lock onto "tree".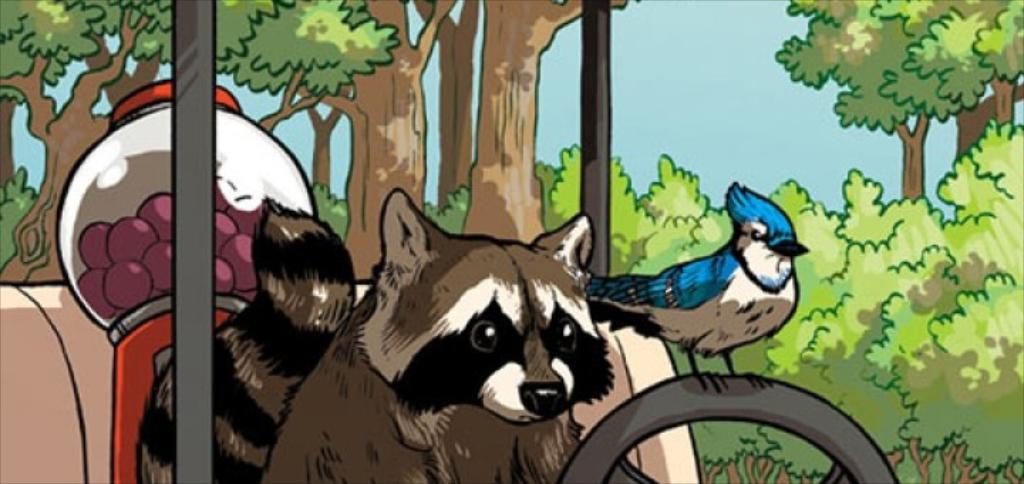
Locked: bbox=(0, 0, 401, 288).
